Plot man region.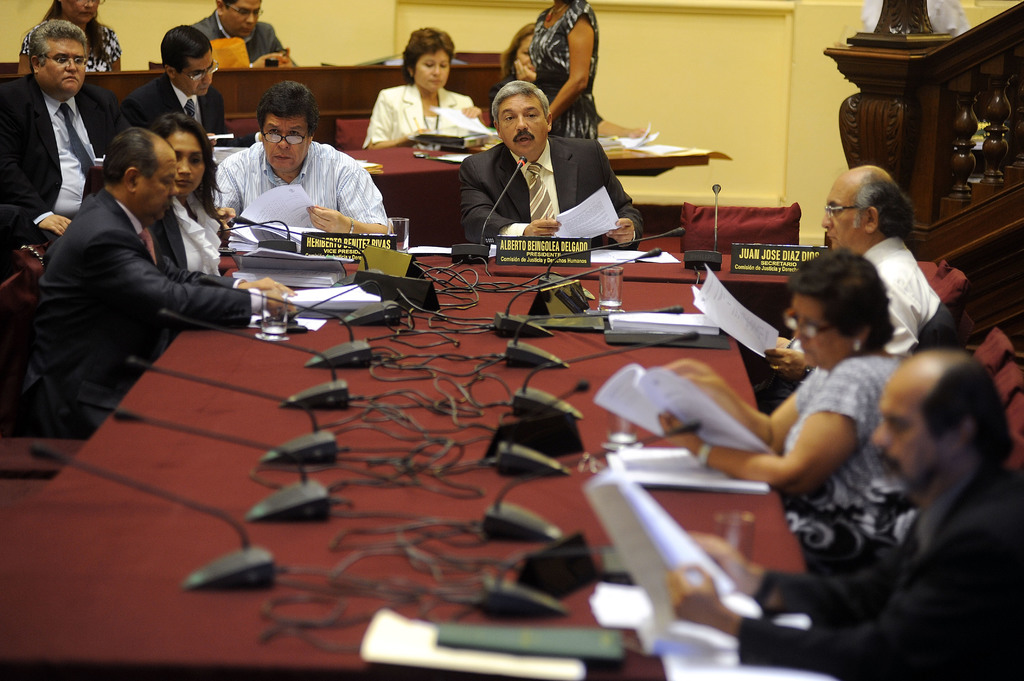
Plotted at 47:130:298:397.
